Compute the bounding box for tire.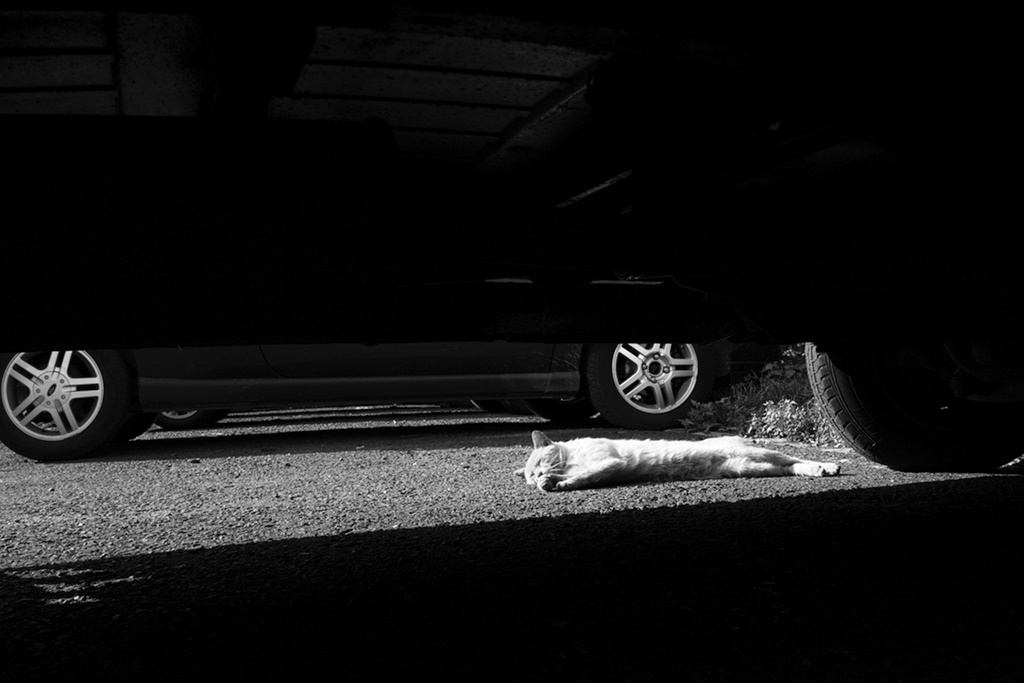
BBox(589, 338, 704, 429).
